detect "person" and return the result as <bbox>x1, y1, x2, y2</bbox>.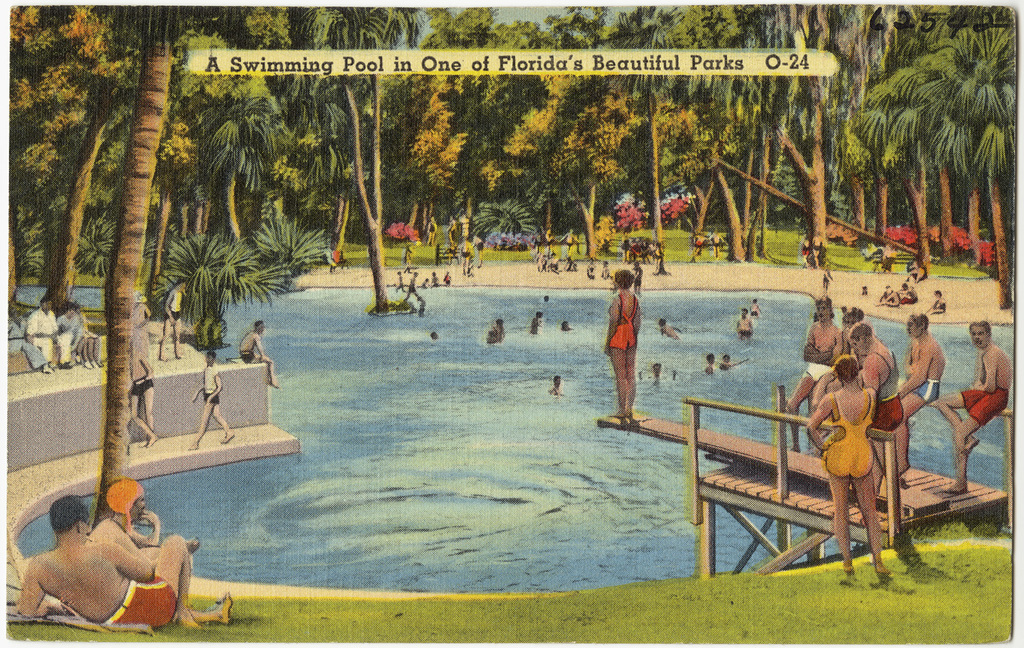
<bbox>494, 320, 502, 341</bbox>.
